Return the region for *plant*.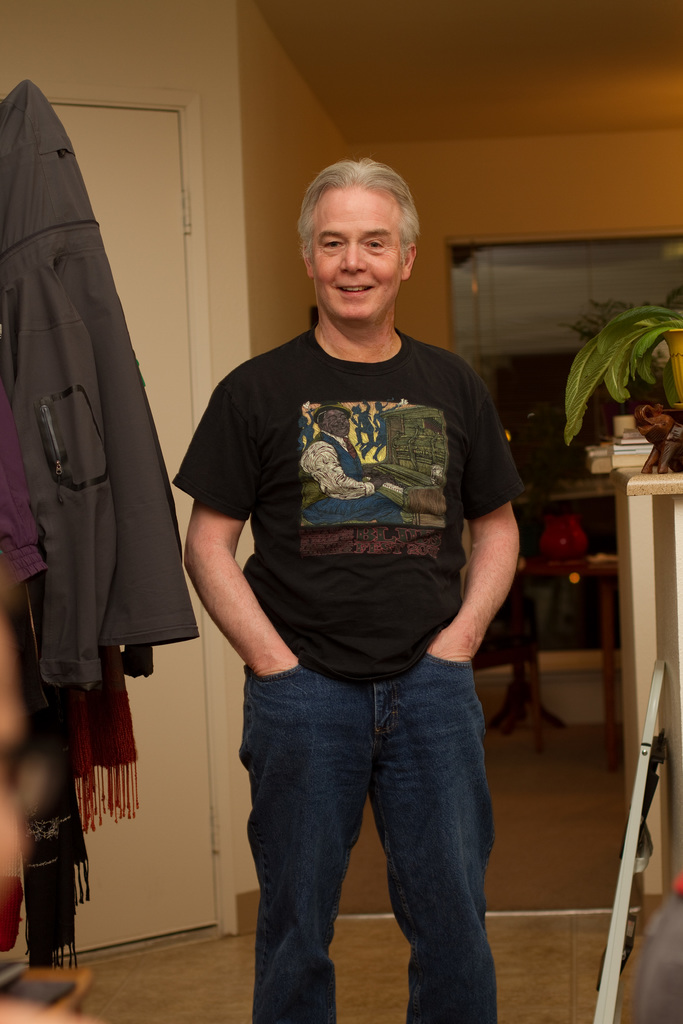
detection(550, 281, 682, 442).
